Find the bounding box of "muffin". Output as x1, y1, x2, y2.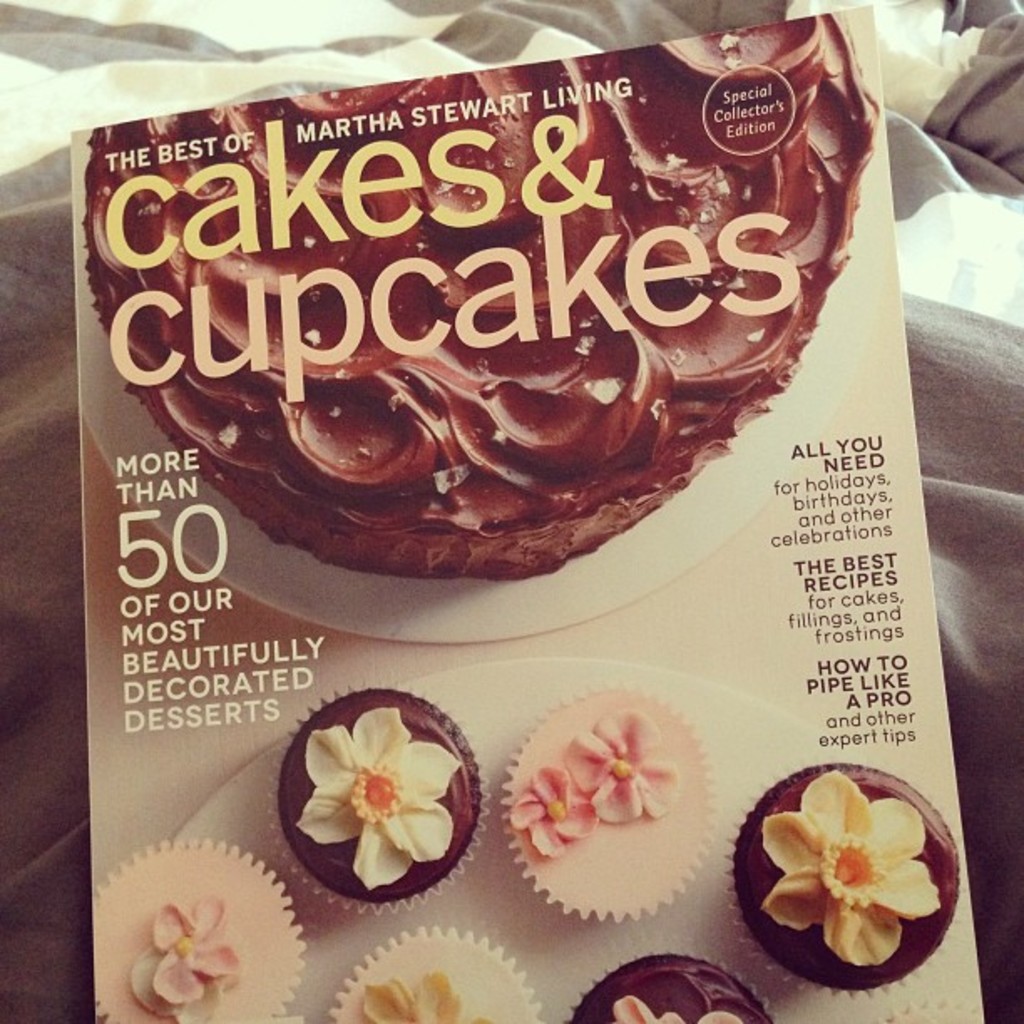
716, 768, 957, 999.
